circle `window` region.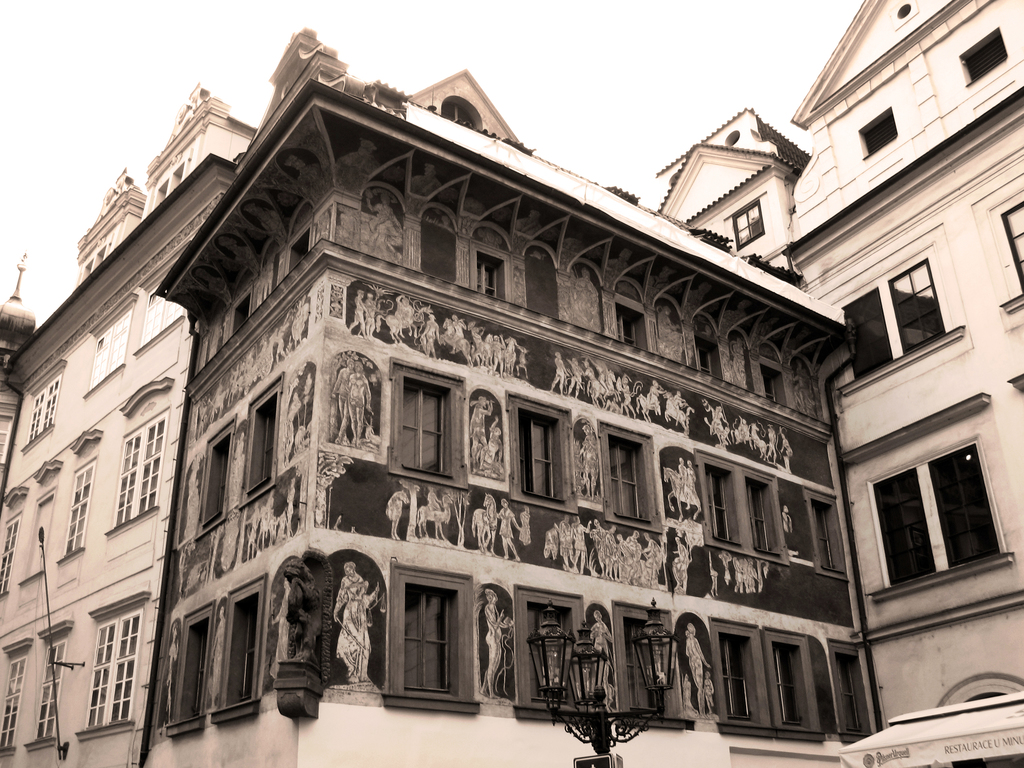
Region: box(399, 374, 449, 468).
